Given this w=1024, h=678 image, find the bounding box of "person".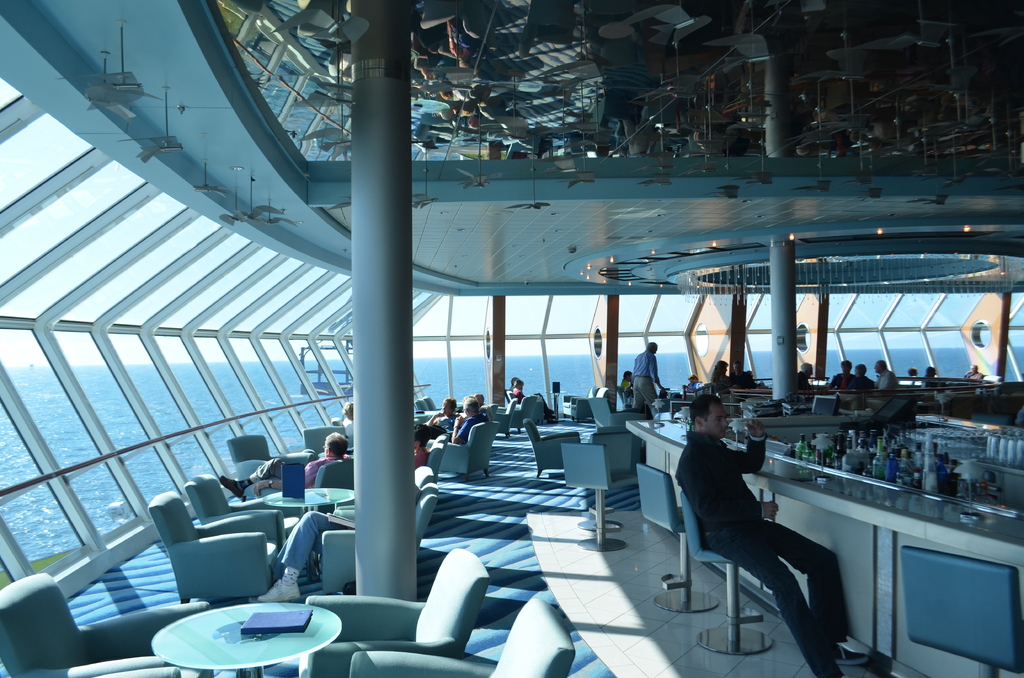
(218,432,348,498).
